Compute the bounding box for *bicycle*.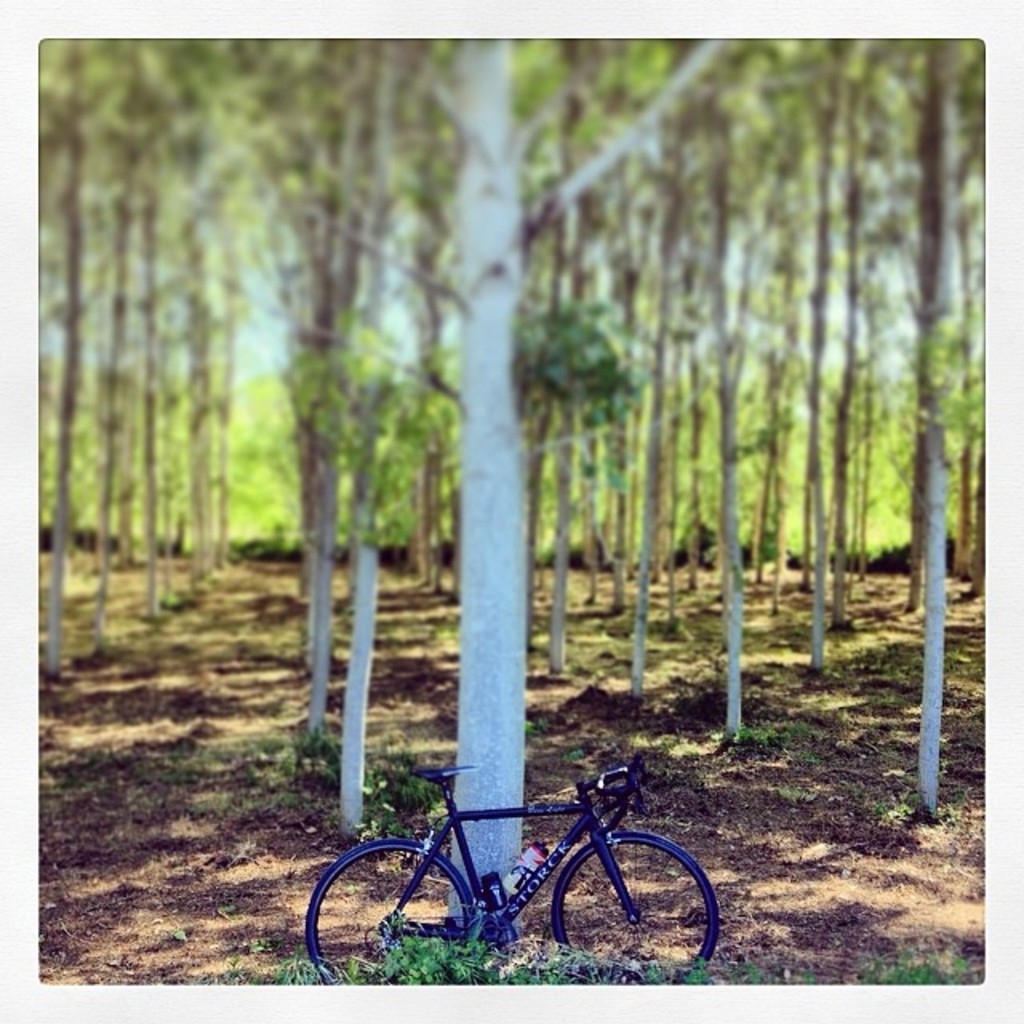
x1=310, y1=749, x2=712, y2=974.
